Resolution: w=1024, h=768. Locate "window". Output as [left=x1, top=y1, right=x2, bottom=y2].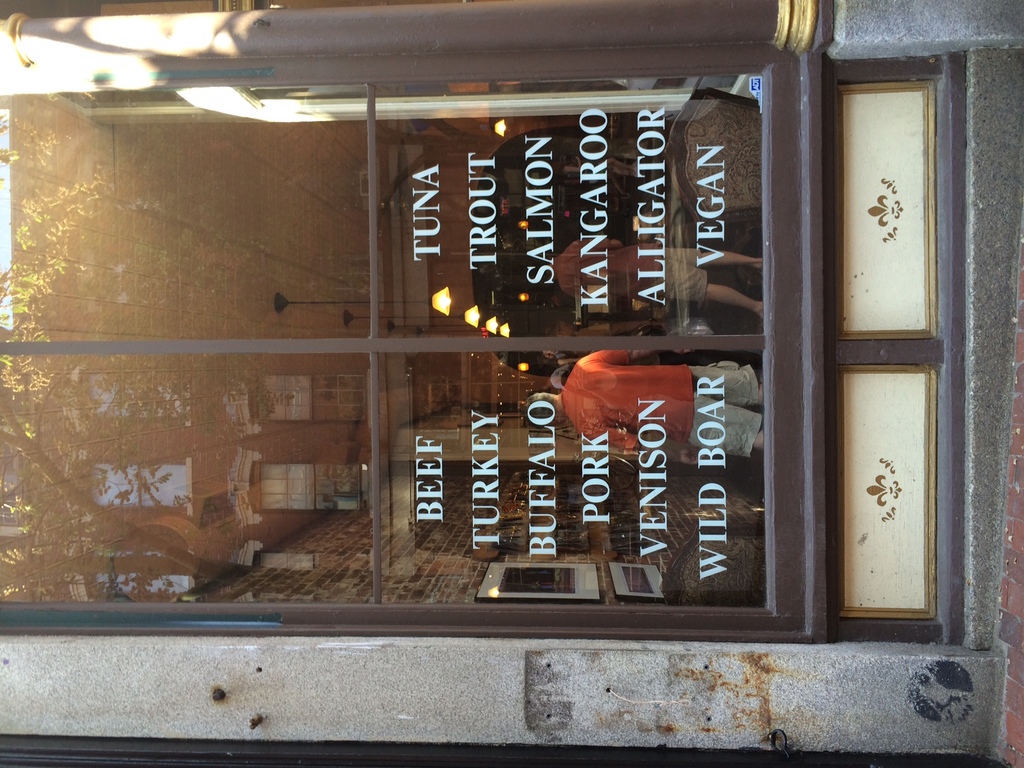
[left=0, top=83, right=837, bottom=631].
